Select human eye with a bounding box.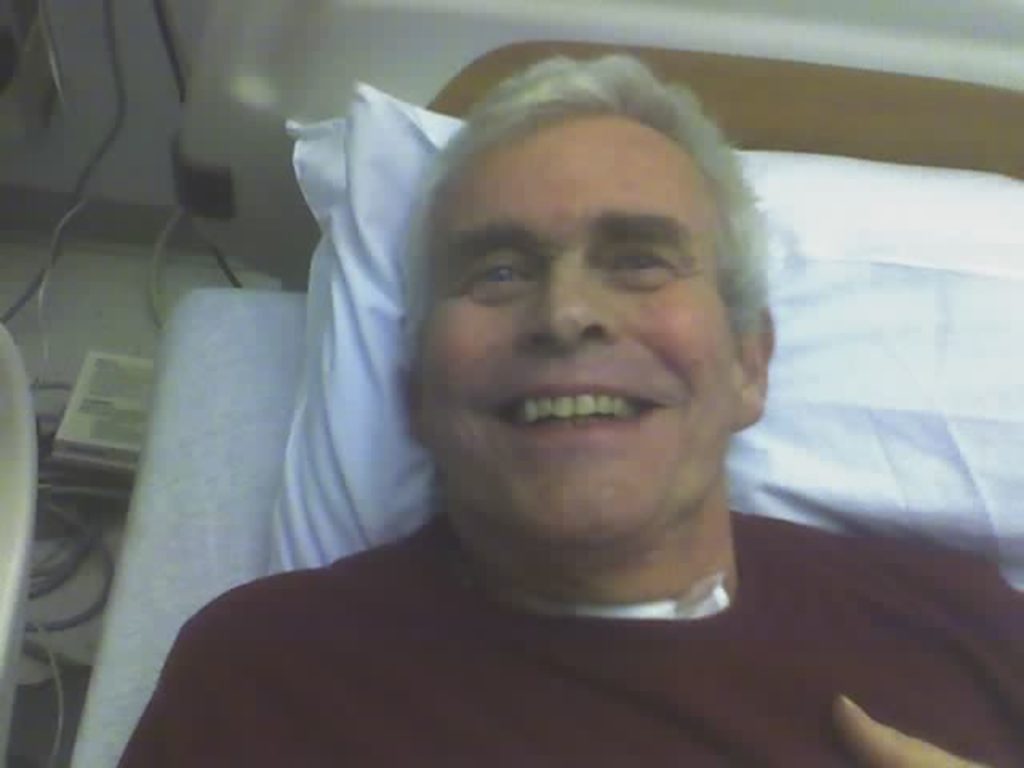
<bbox>451, 250, 536, 302</bbox>.
